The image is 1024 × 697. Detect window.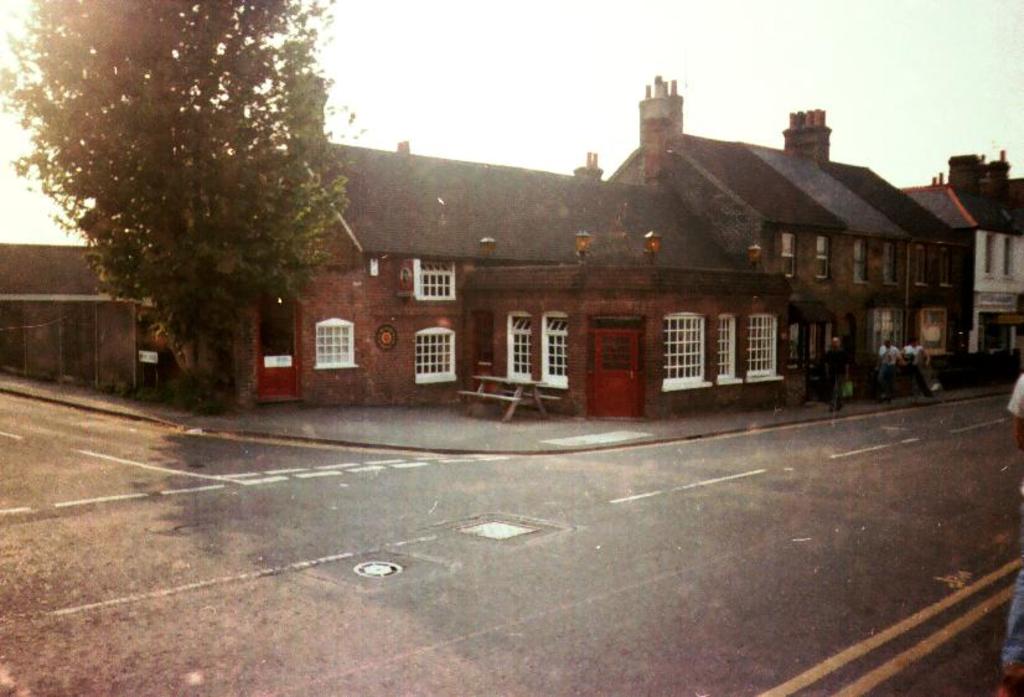
Detection: (1000, 239, 1018, 282).
